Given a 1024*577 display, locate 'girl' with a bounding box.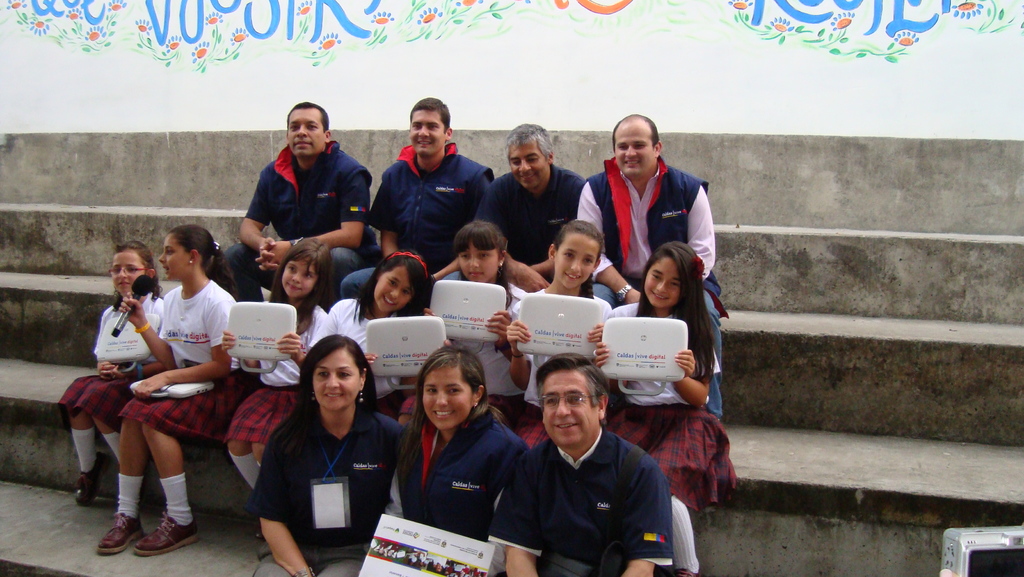
Located: 524/216/612/362.
